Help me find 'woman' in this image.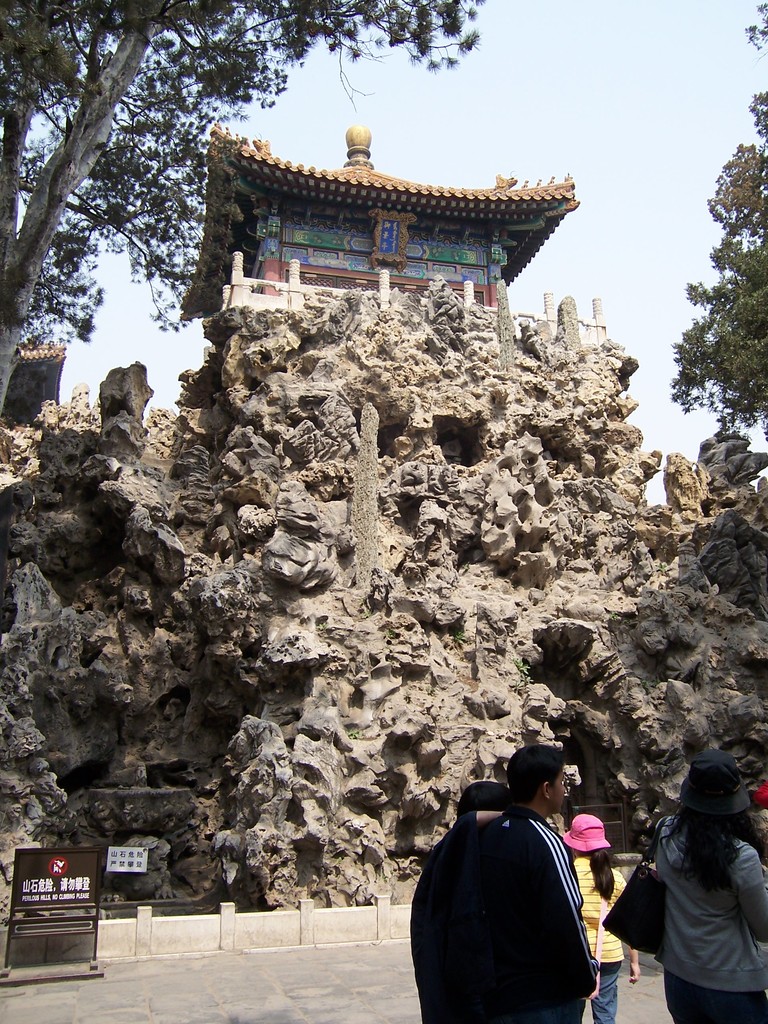
Found it: 637 734 761 1012.
